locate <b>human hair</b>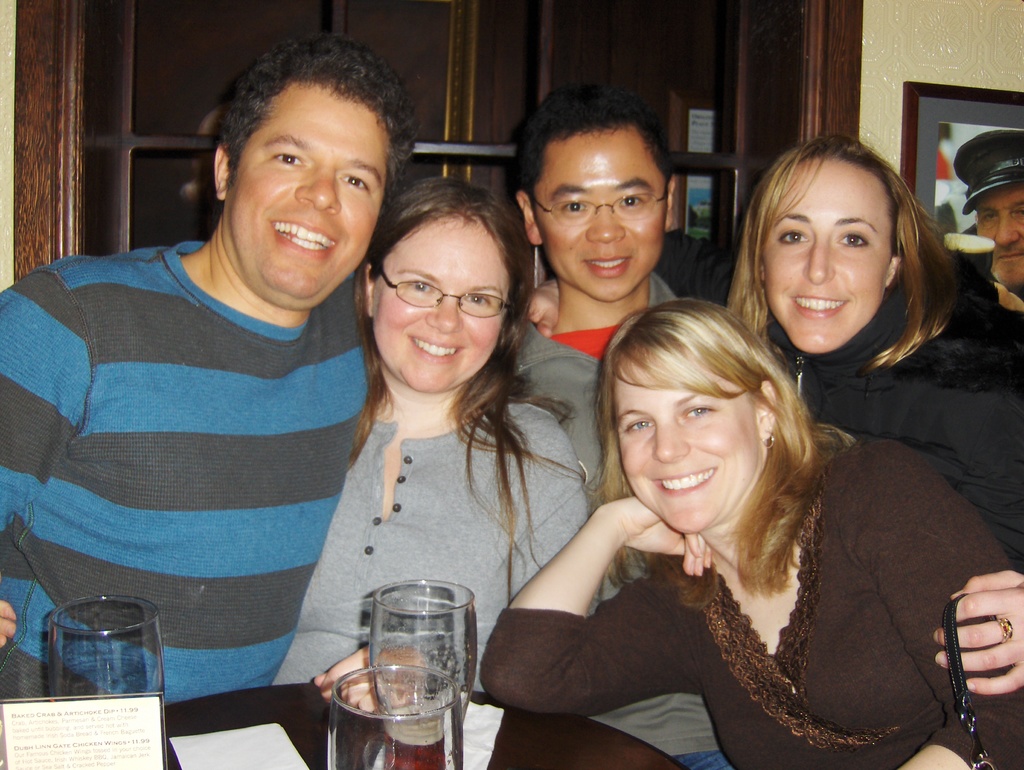
(left=215, top=35, right=420, bottom=191)
